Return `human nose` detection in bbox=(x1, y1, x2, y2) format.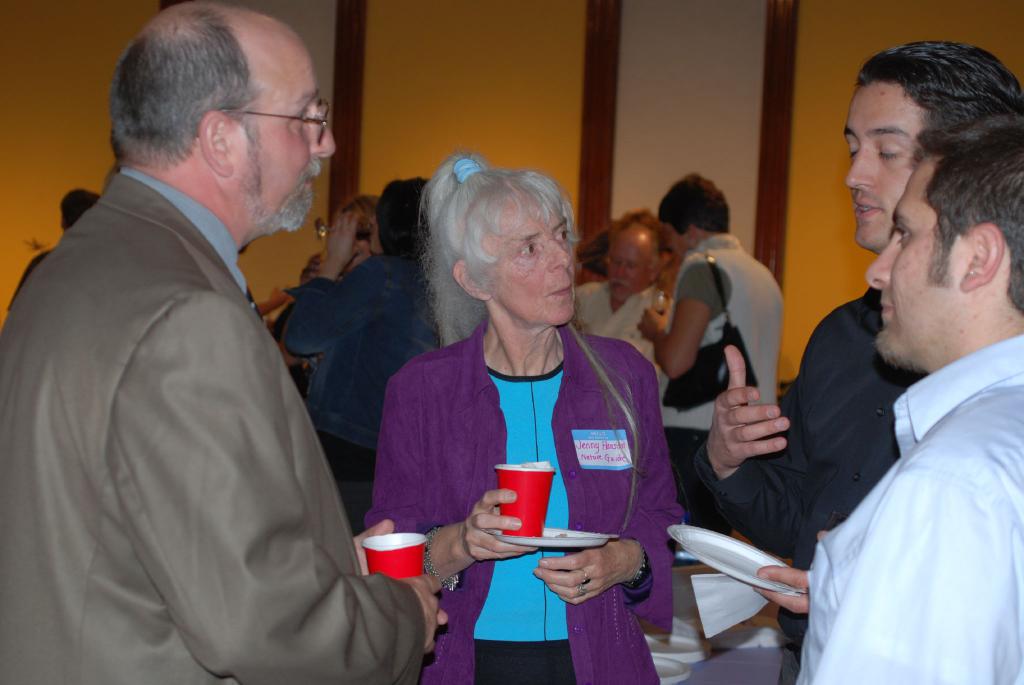
bbox=(367, 213, 374, 223).
